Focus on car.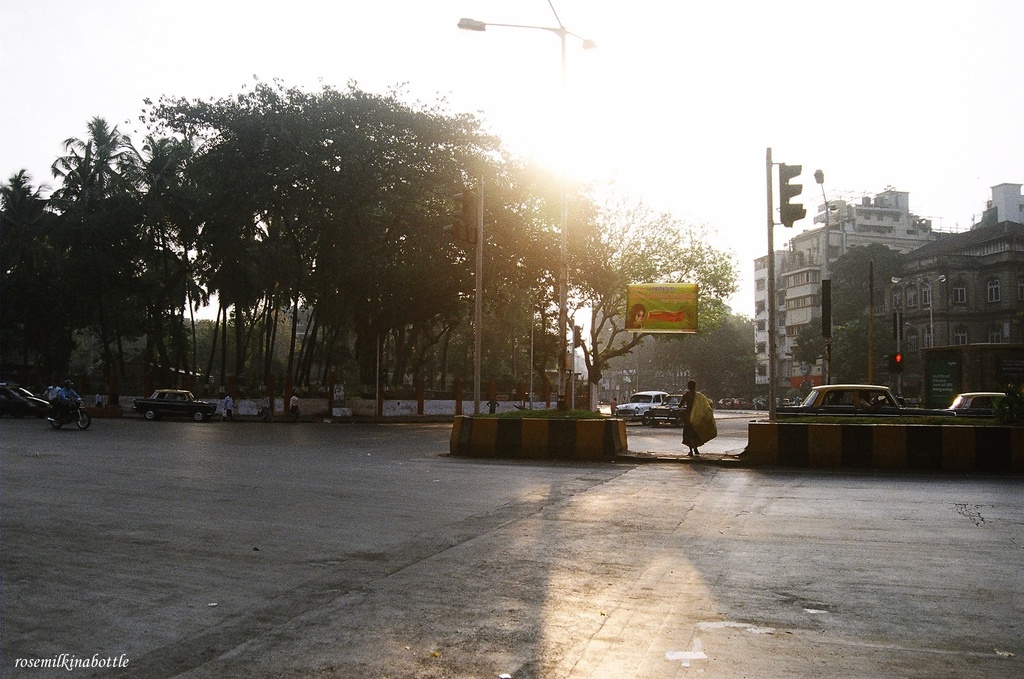
Focused at [x1=134, y1=391, x2=216, y2=424].
